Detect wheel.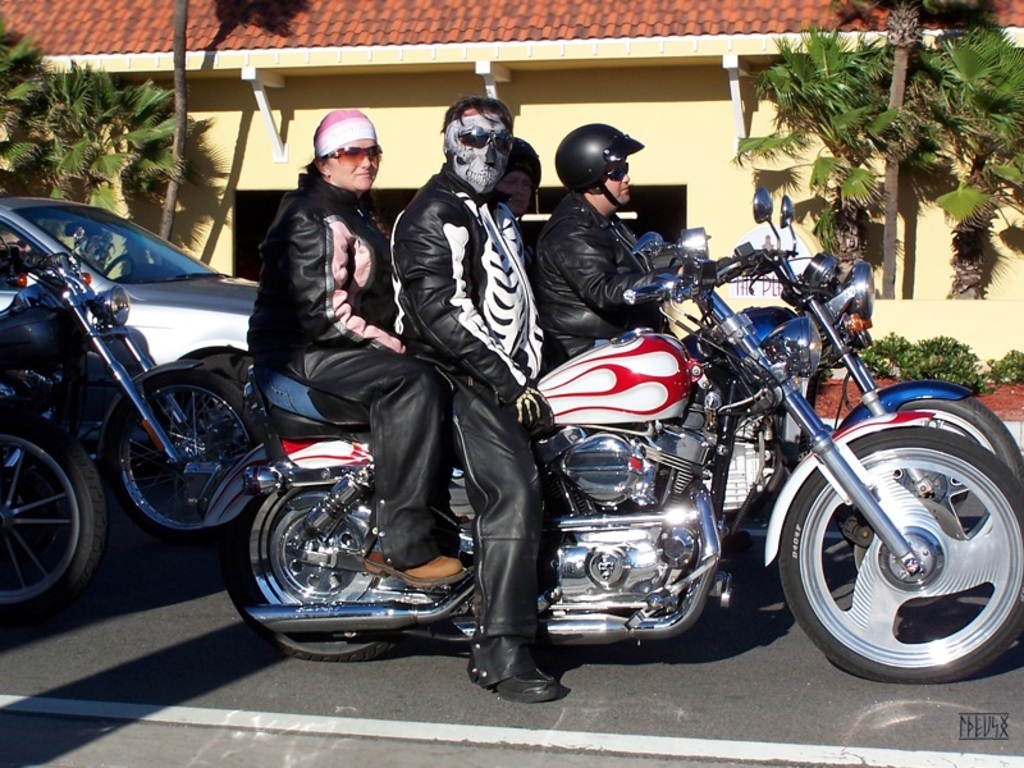
Detected at [218, 475, 412, 671].
